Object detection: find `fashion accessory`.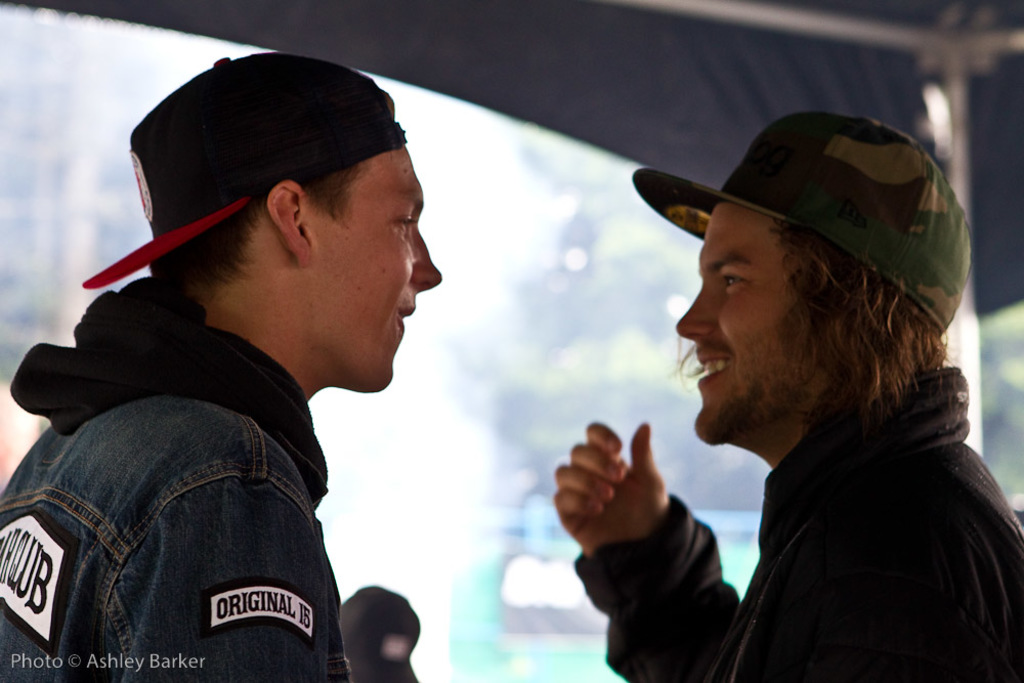
BBox(635, 105, 972, 341).
